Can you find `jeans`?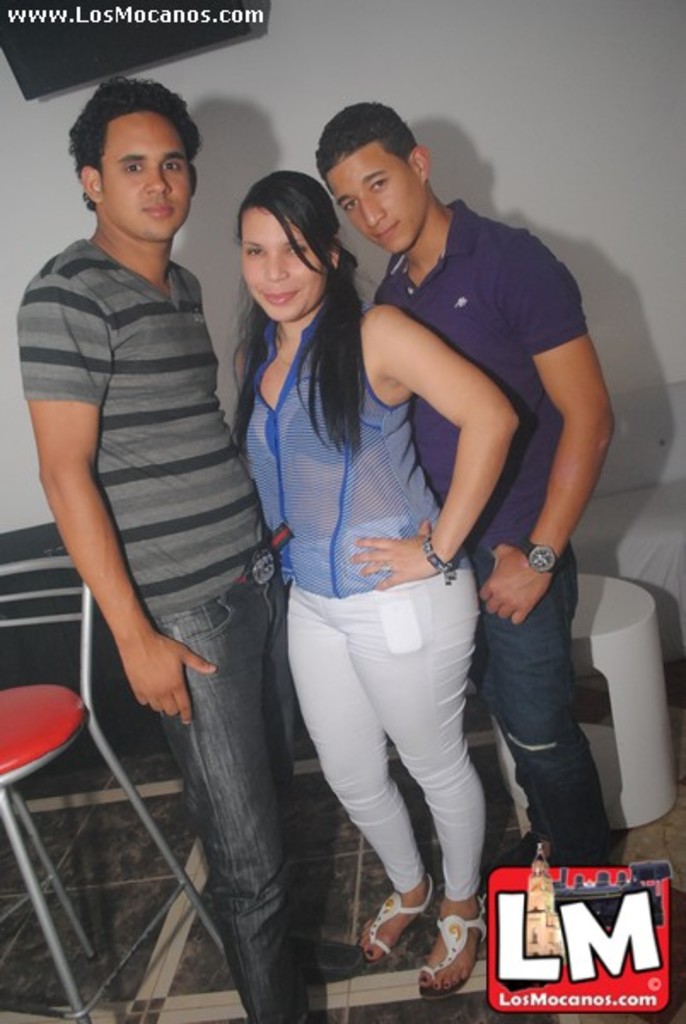
Yes, bounding box: bbox=(476, 582, 625, 899).
